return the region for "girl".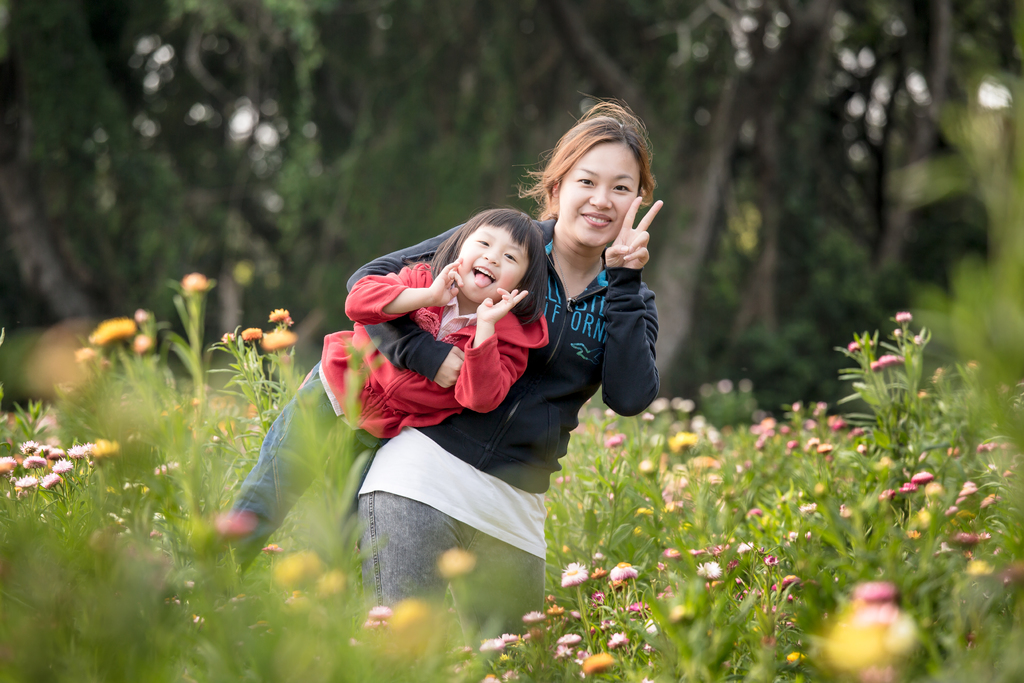
178, 199, 554, 585.
